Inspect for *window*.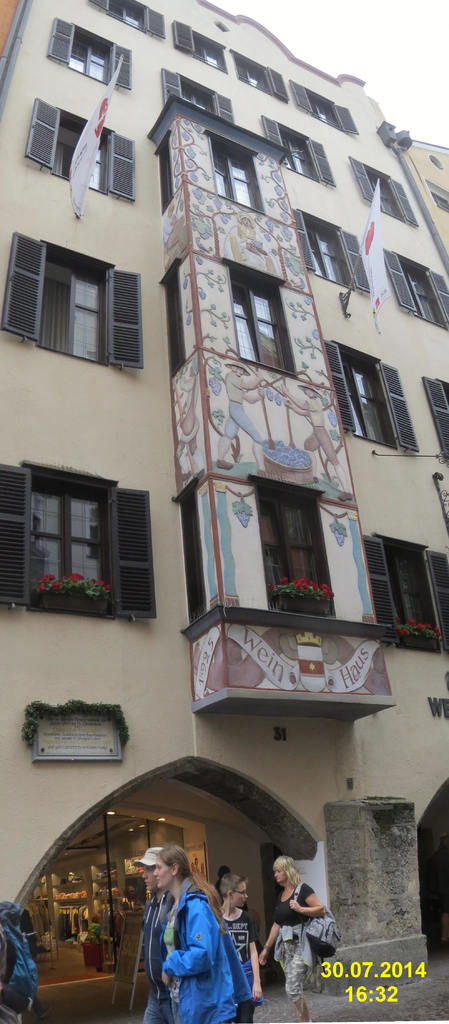
Inspection: bbox=[208, 134, 263, 211].
